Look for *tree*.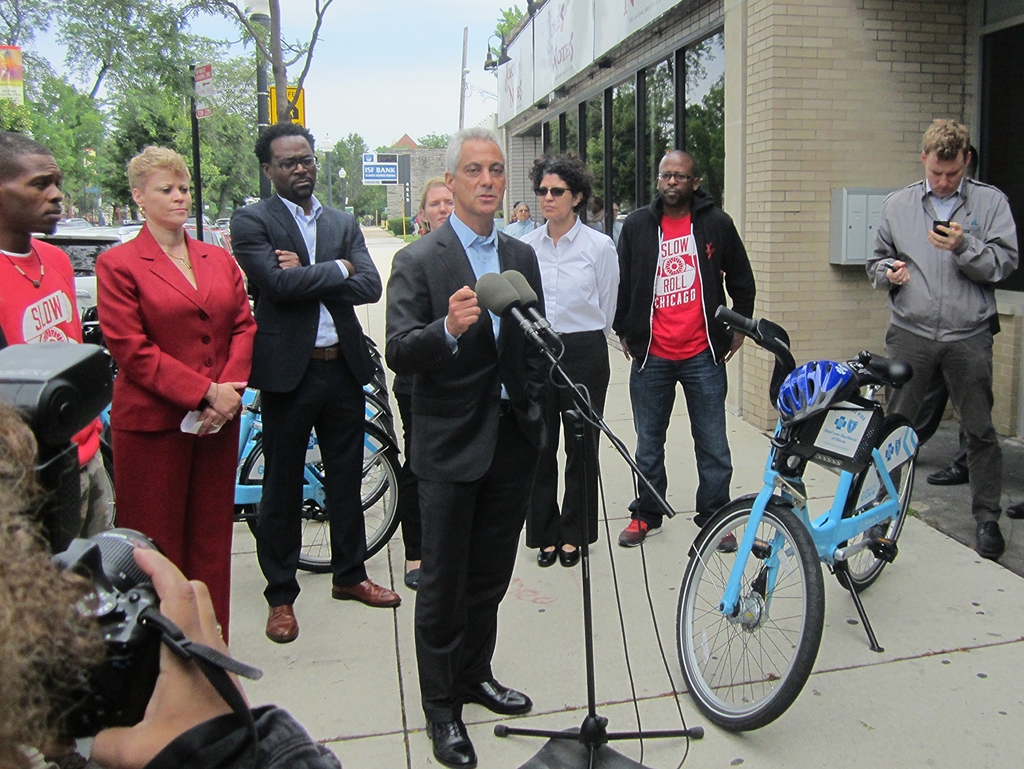
Found: x1=301 y1=131 x2=387 y2=227.
